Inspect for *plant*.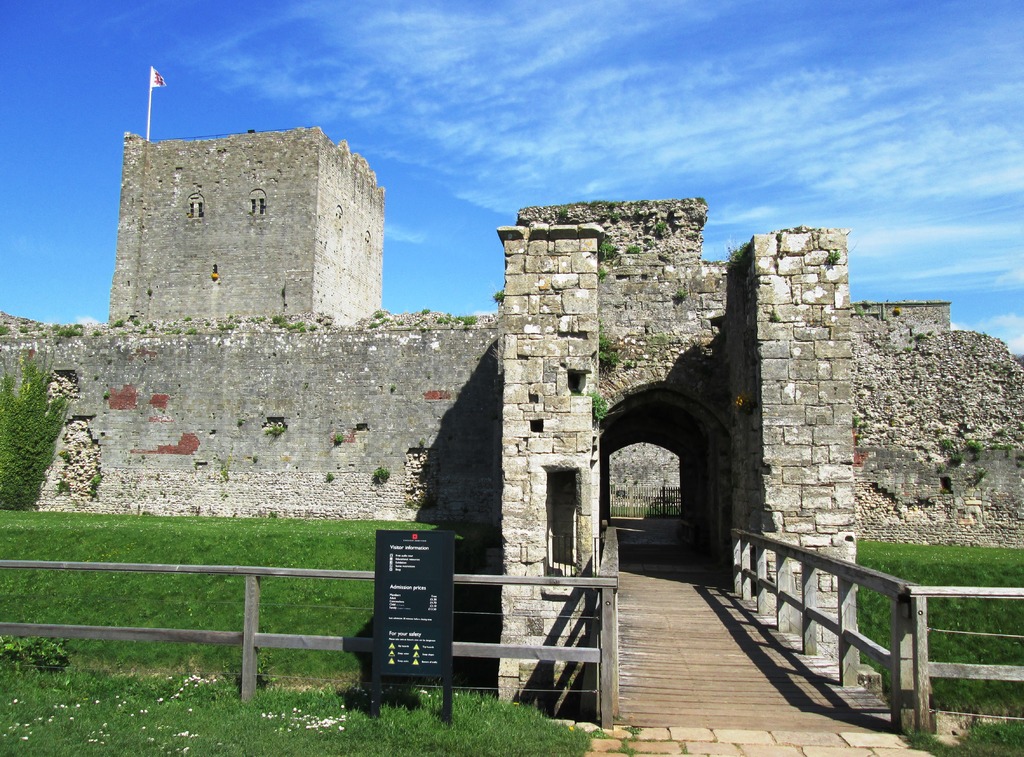
Inspection: <region>435, 311, 477, 324</region>.
